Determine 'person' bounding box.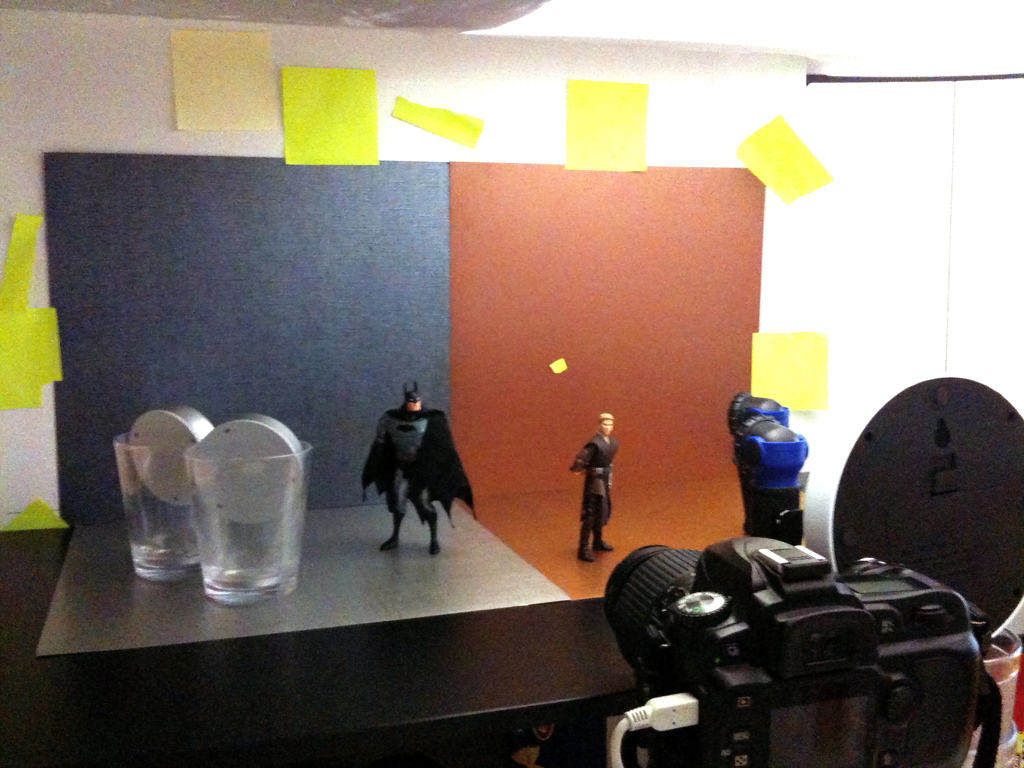
Determined: region(566, 408, 627, 571).
